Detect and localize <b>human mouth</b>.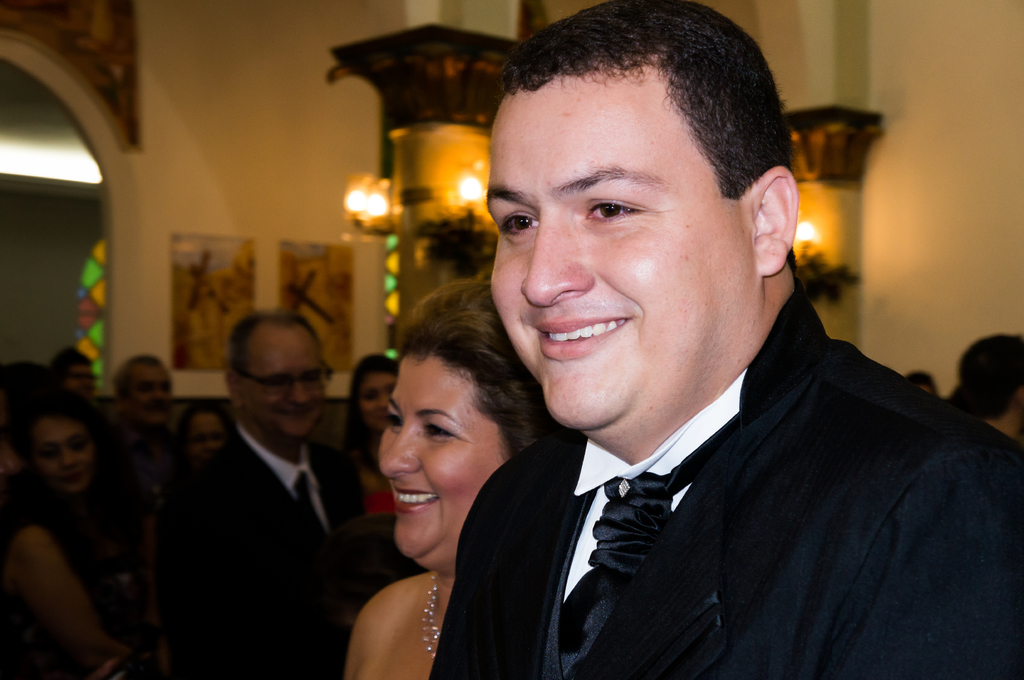
Localized at left=278, top=407, right=314, bottom=422.
